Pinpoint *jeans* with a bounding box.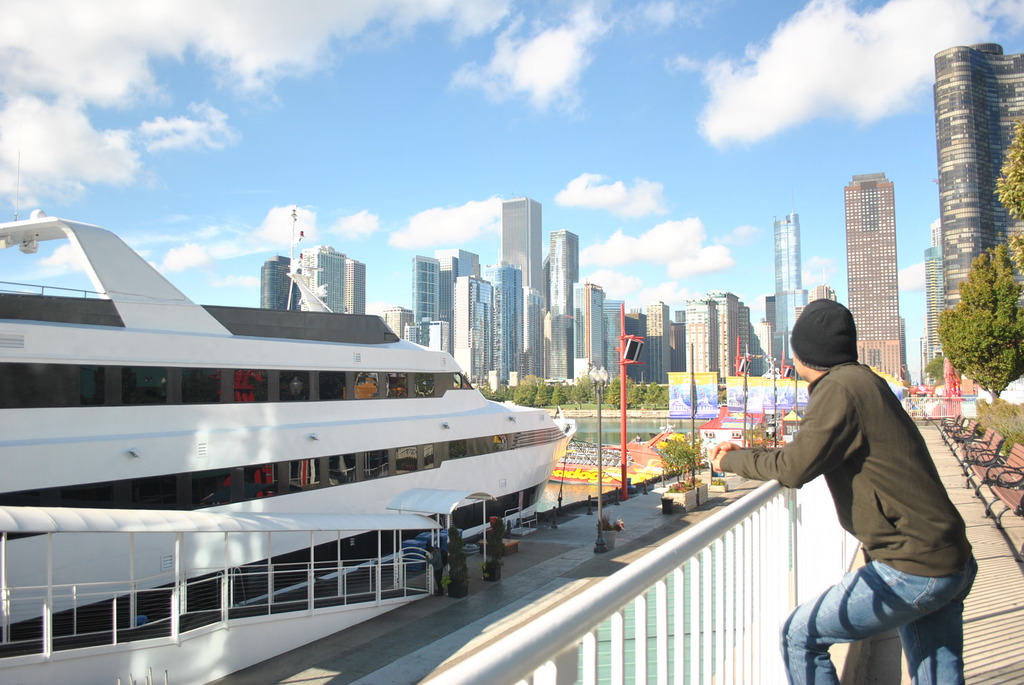
Rect(776, 550, 972, 684).
